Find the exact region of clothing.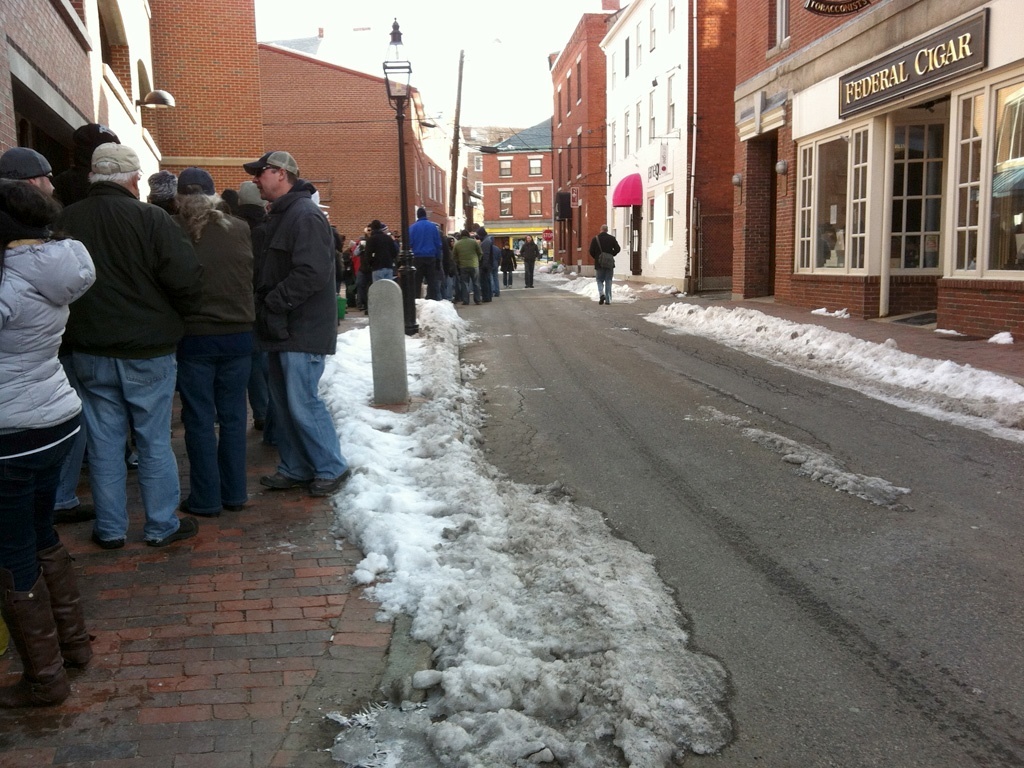
Exact region: Rect(254, 176, 351, 483).
